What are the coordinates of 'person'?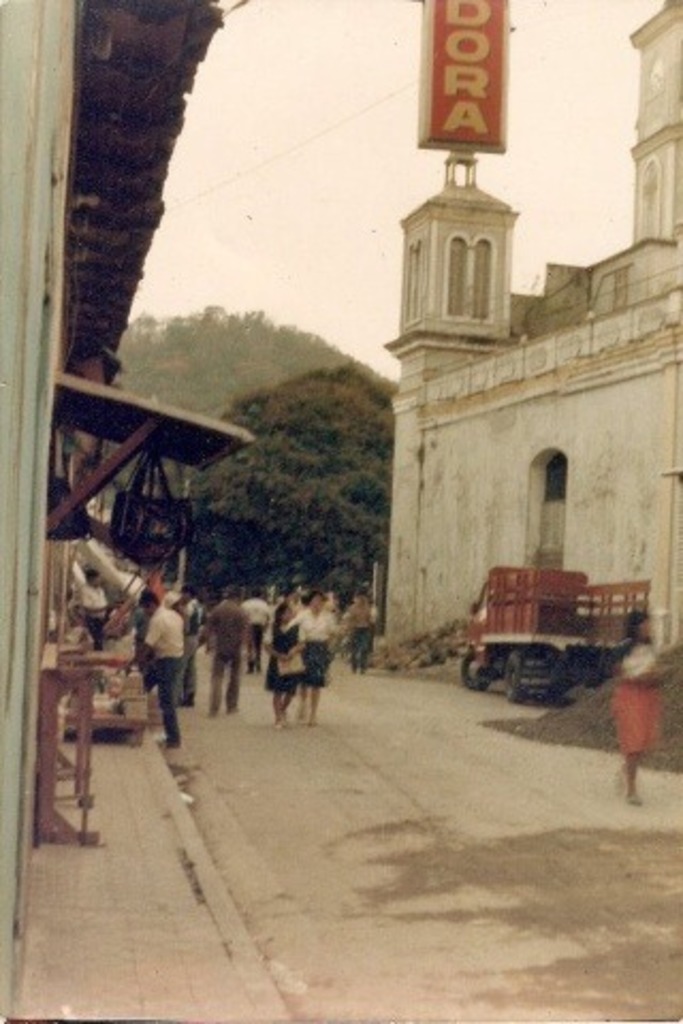
x1=241 y1=589 x2=271 y2=661.
